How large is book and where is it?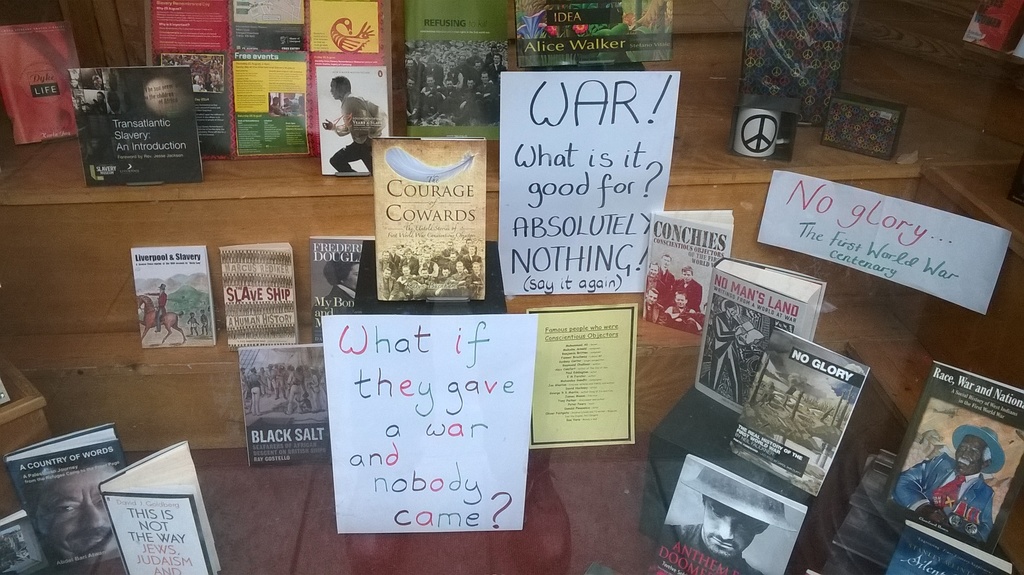
Bounding box: rect(218, 241, 299, 345).
